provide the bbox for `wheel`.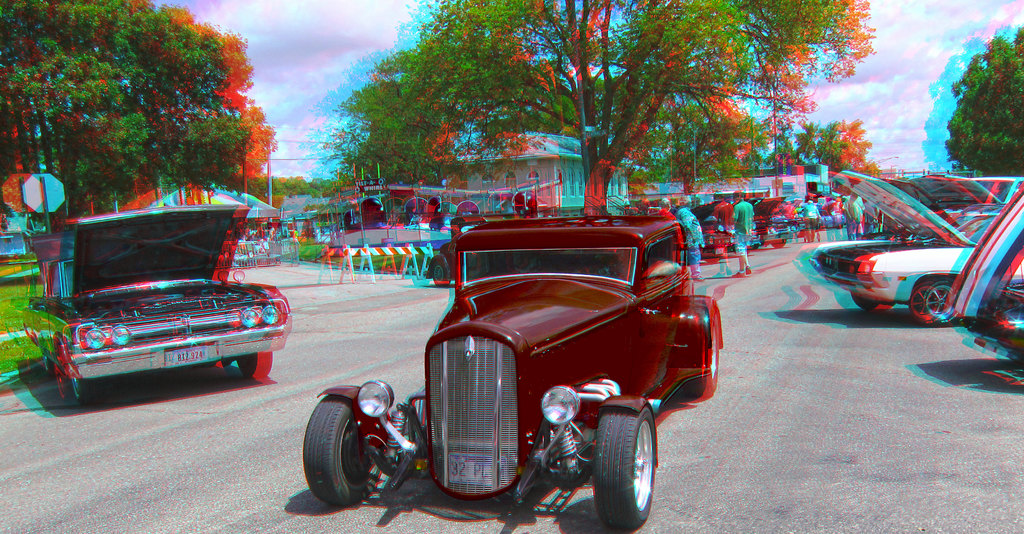
596/408/656/524.
